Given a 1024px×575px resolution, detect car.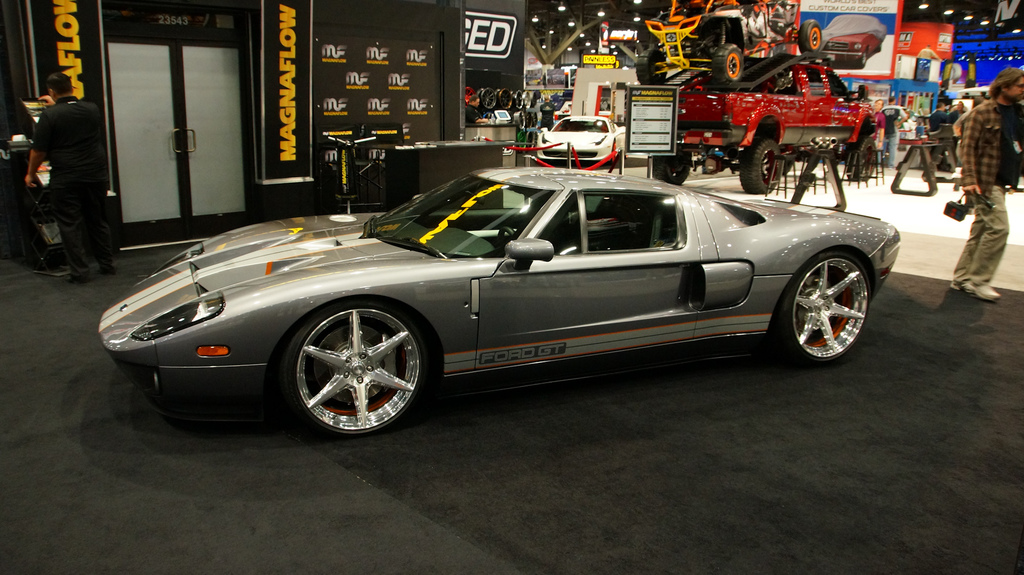
bbox=(98, 171, 902, 434).
